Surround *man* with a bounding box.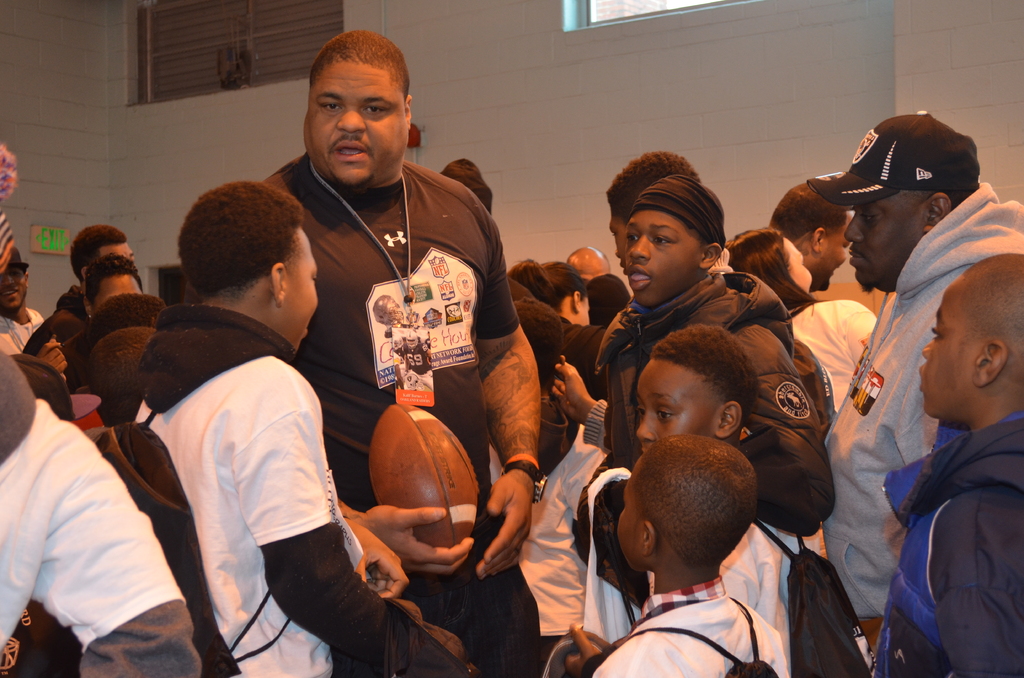
<box>258,26,539,677</box>.
